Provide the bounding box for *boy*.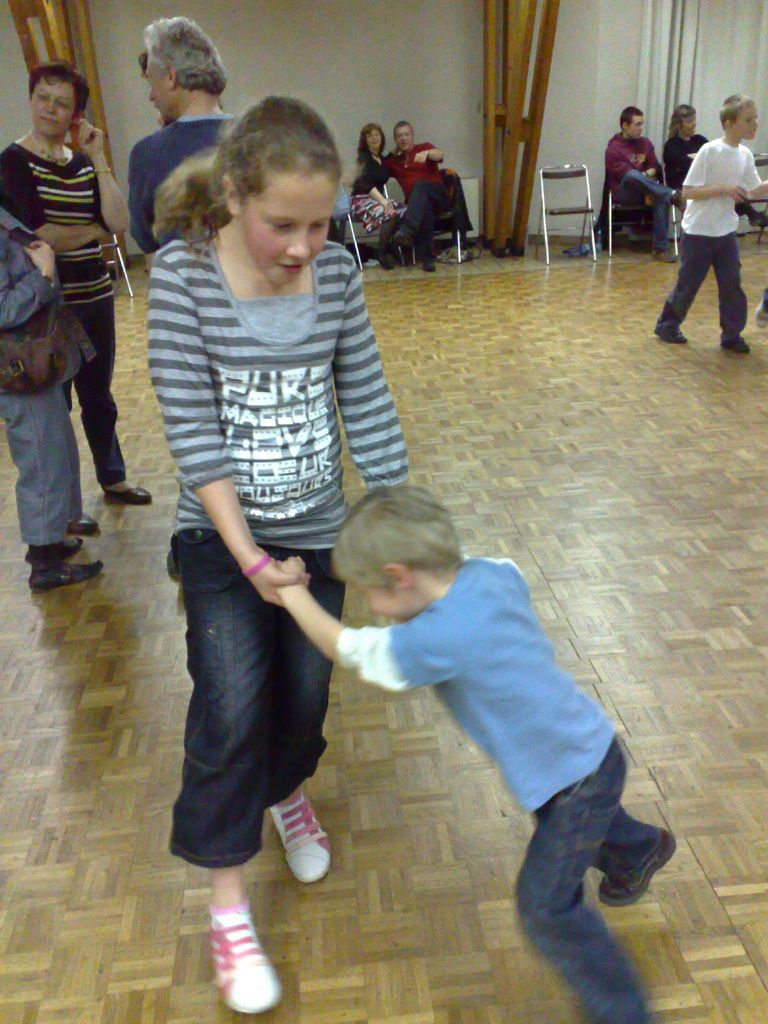
277 484 669 1023.
